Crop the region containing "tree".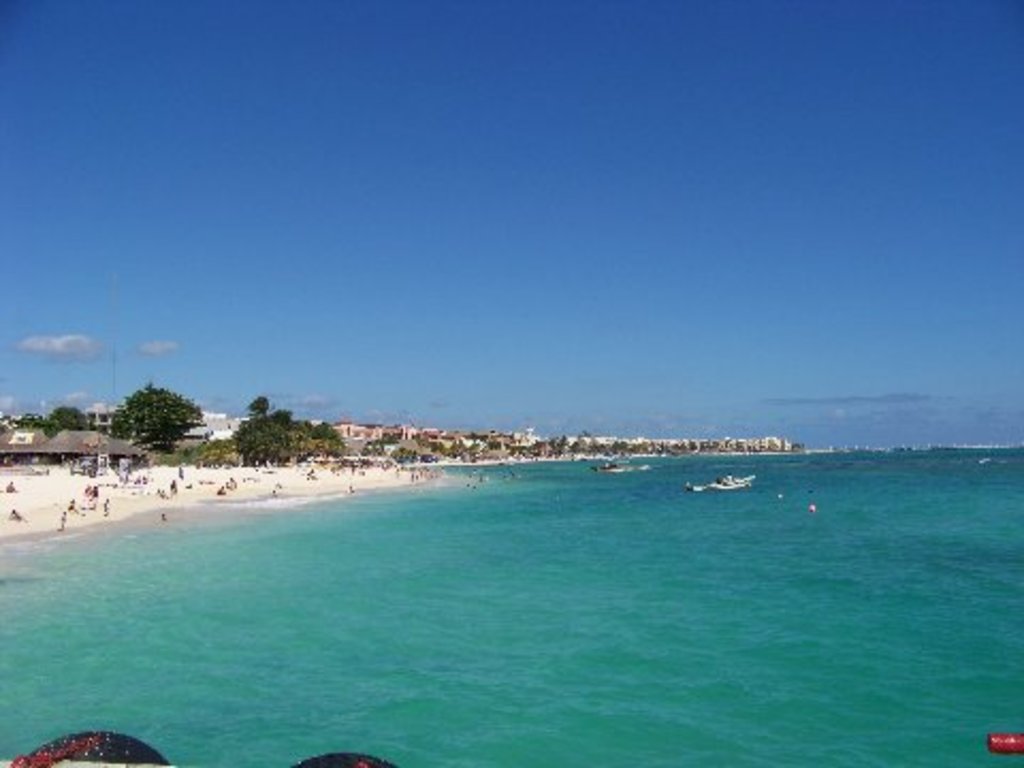
Crop region: rect(397, 450, 418, 463).
